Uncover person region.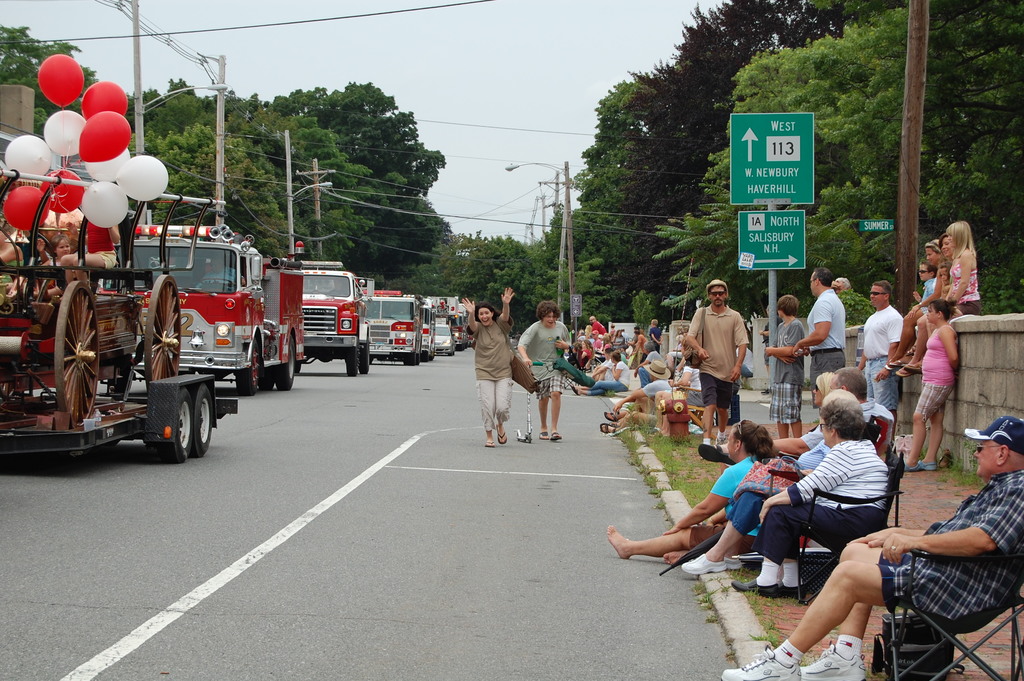
Uncovered: bbox=(692, 278, 764, 447).
